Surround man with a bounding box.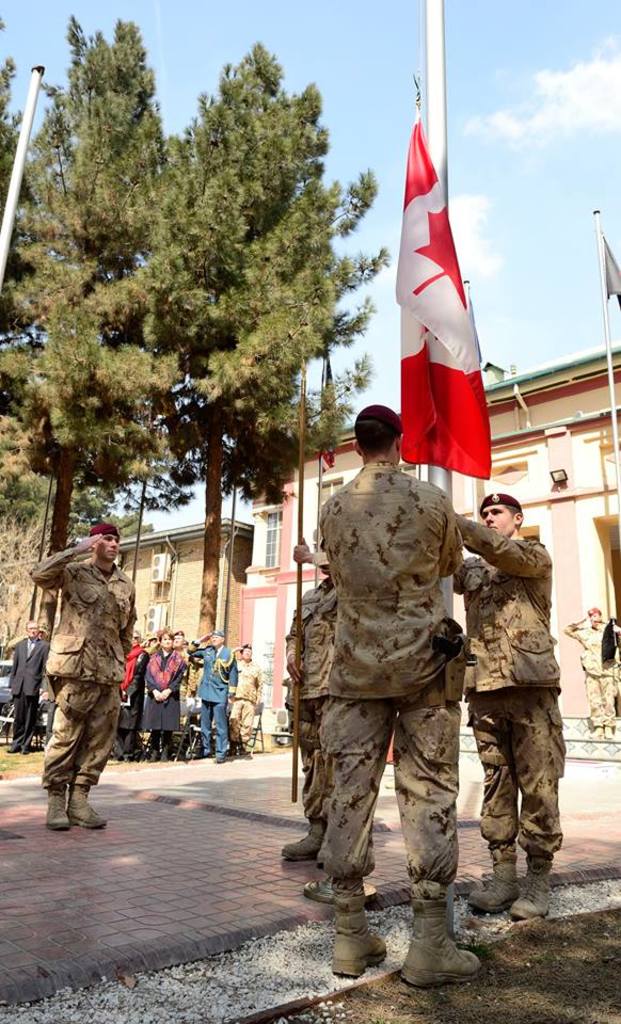
[x1=6, y1=618, x2=49, y2=753].
